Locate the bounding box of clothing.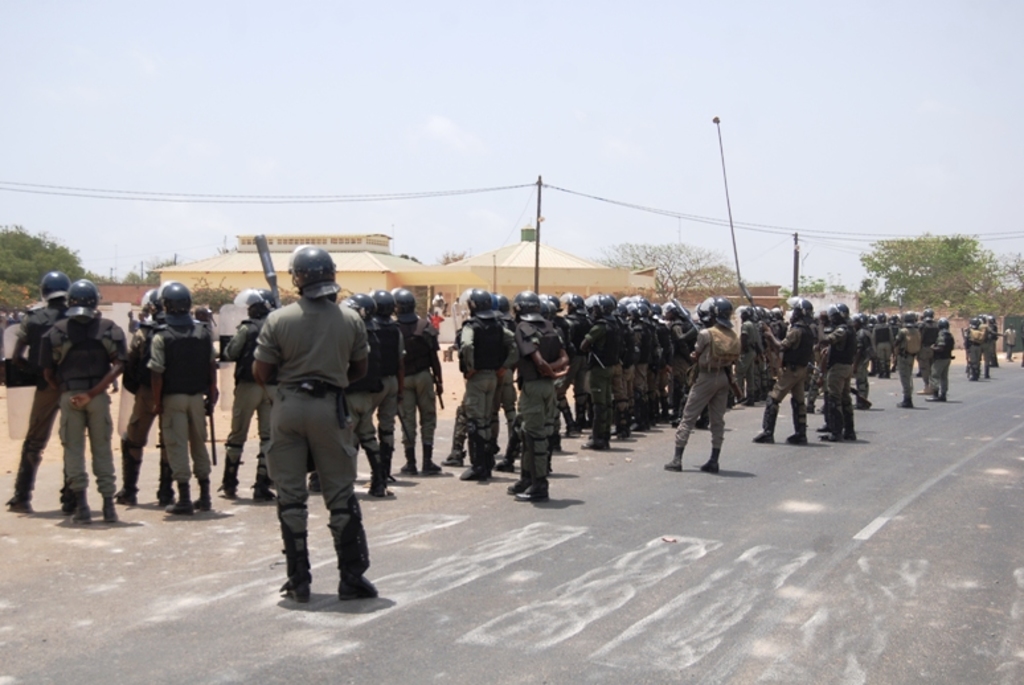
Bounding box: x1=460, y1=309, x2=495, y2=455.
